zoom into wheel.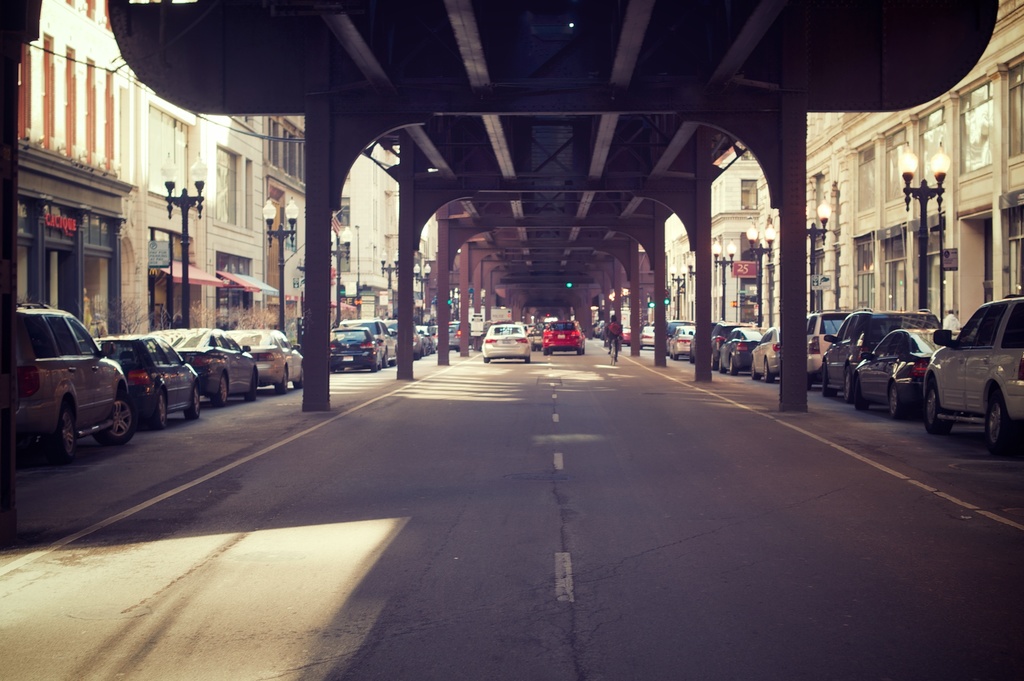
Zoom target: bbox=(575, 347, 586, 356).
